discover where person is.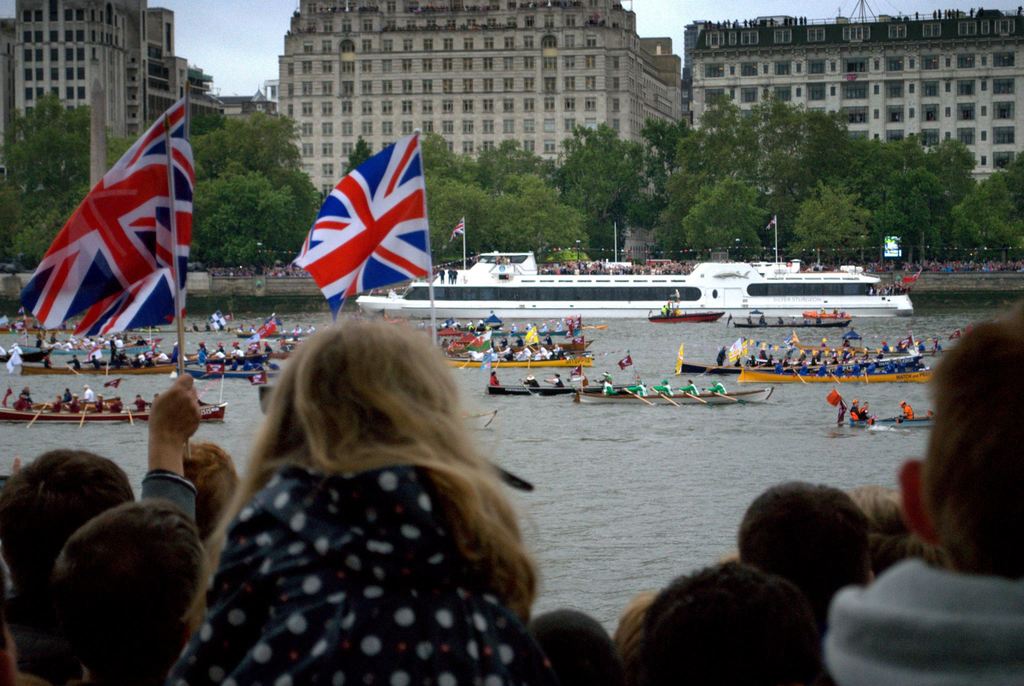
Discovered at bbox=[649, 377, 675, 396].
